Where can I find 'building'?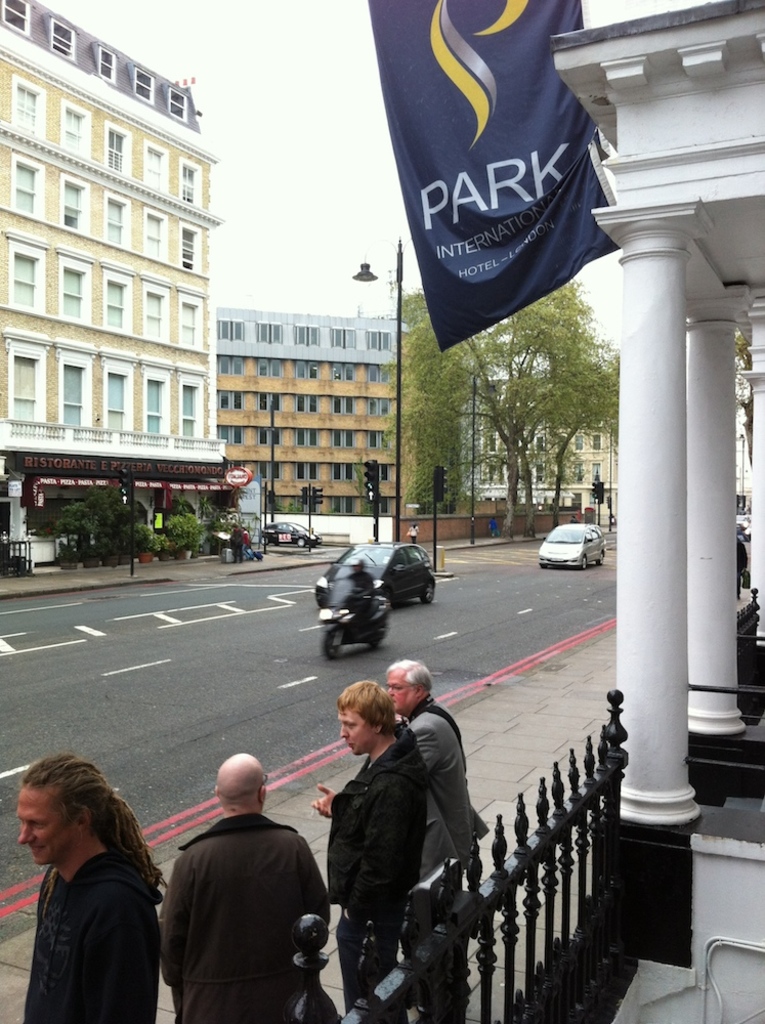
You can find it at locate(0, 0, 239, 570).
